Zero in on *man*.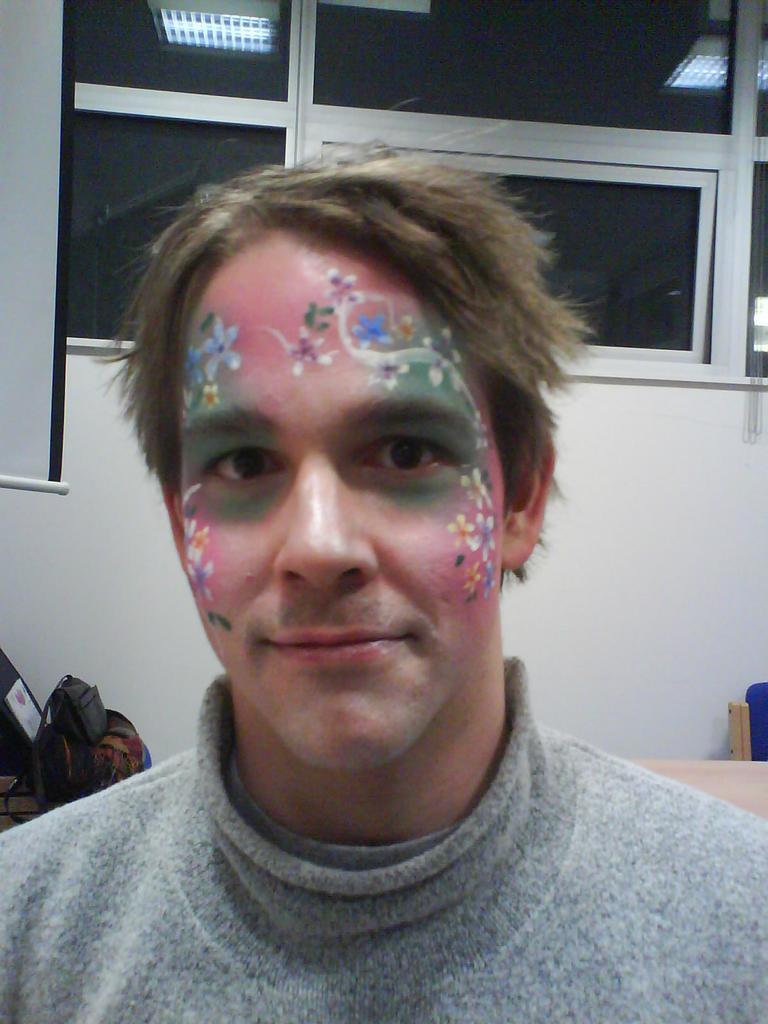
Zeroed in: region(0, 138, 748, 1003).
